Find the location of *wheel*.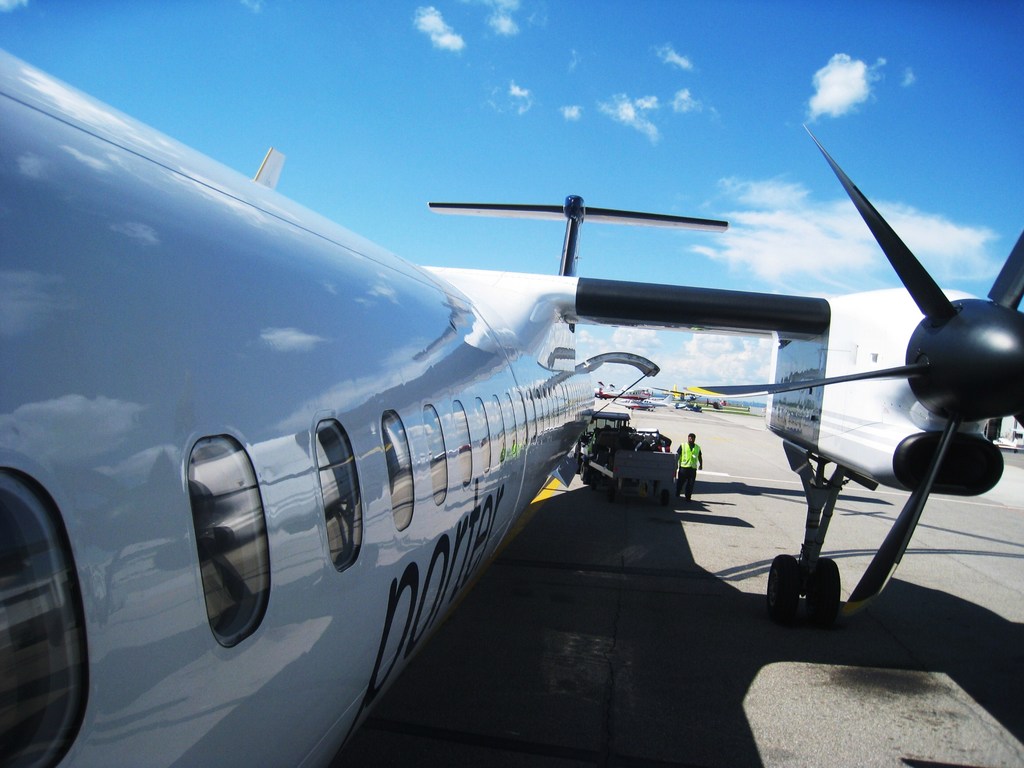
Location: rect(579, 463, 586, 480).
